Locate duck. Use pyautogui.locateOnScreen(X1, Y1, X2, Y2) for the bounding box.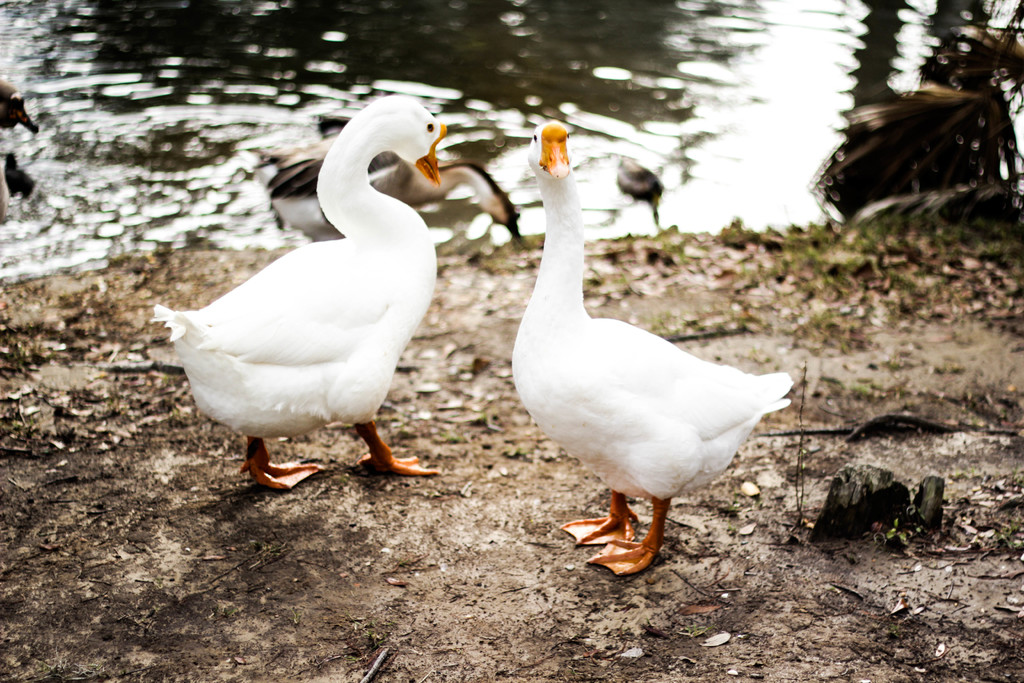
pyautogui.locateOnScreen(602, 136, 680, 235).
